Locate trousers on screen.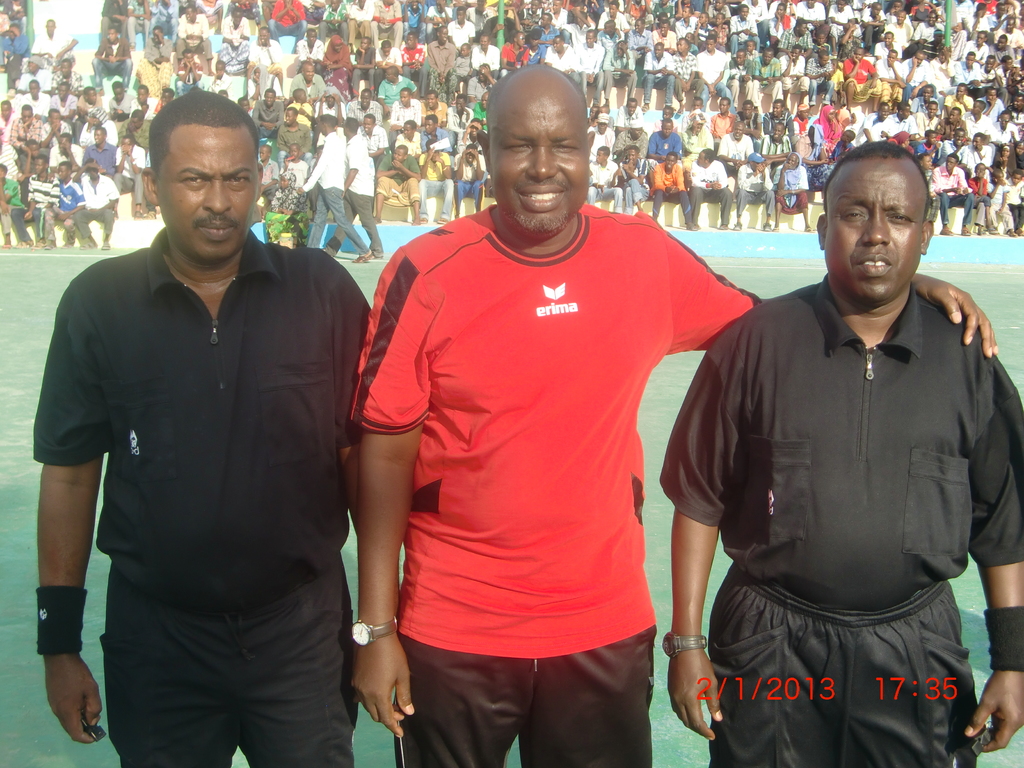
On screen at 109 172 143 207.
